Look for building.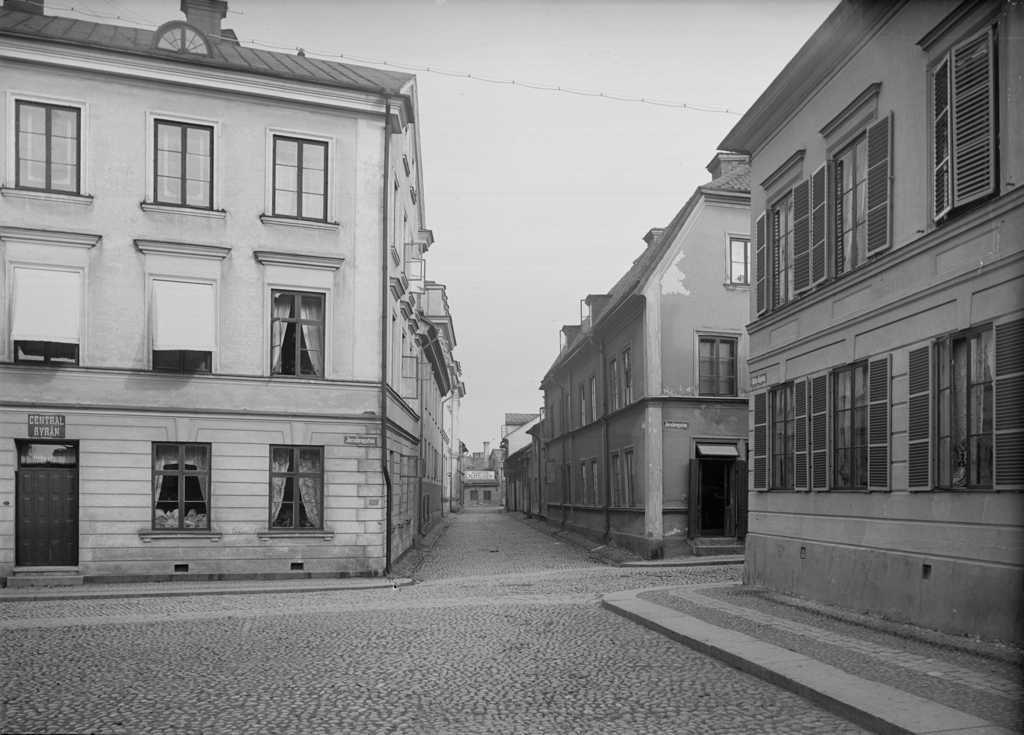
Found: l=719, t=0, r=1023, b=674.
